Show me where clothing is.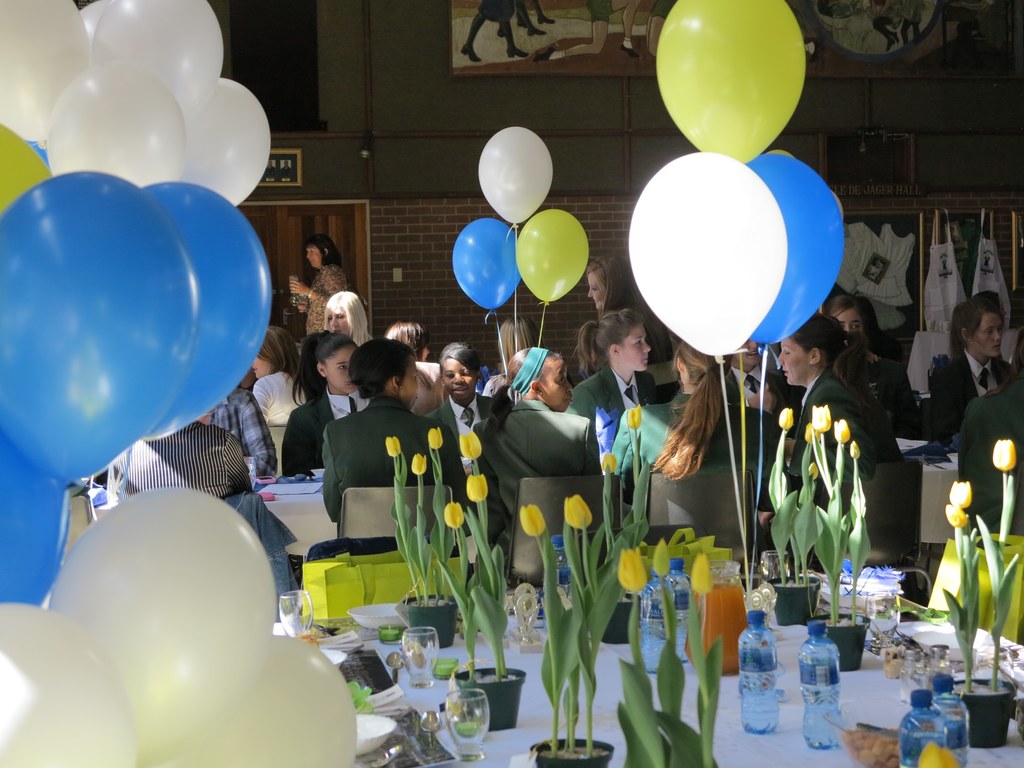
clothing is at (left=276, top=384, right=365, bottom=477).
